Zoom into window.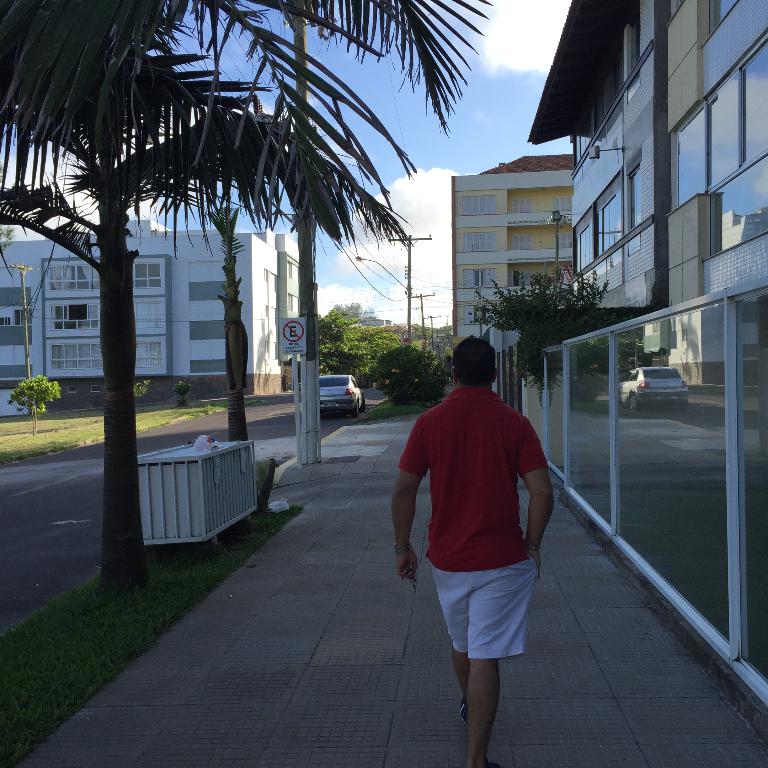
Zoom target: (left=464, top=302, right=482, bottom=323).
